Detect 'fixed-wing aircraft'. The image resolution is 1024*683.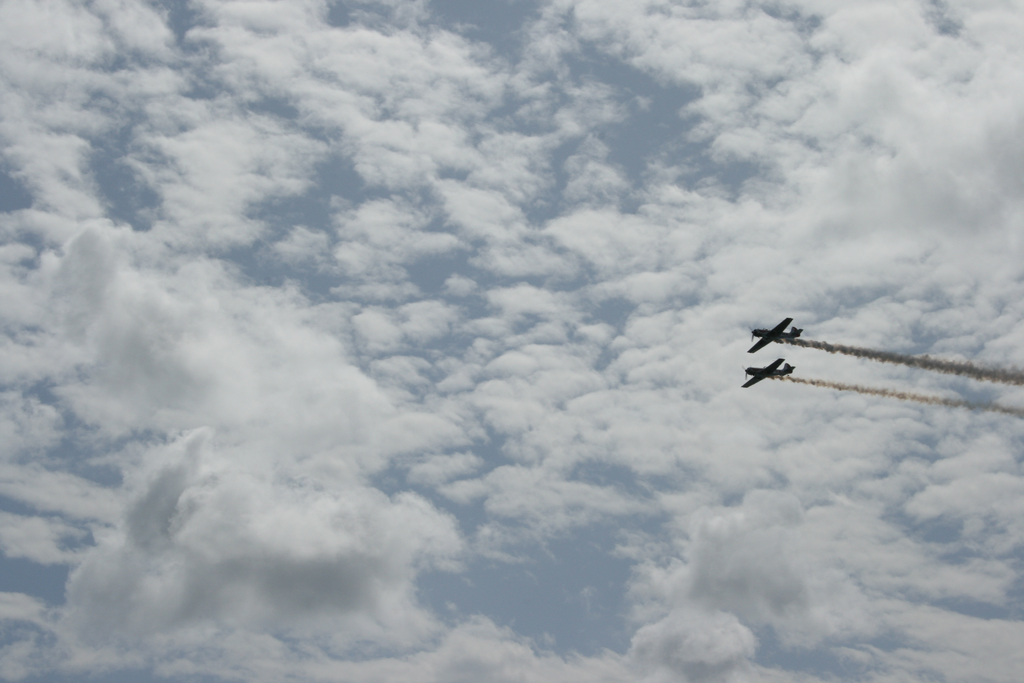
740, 353, 796, 388.
